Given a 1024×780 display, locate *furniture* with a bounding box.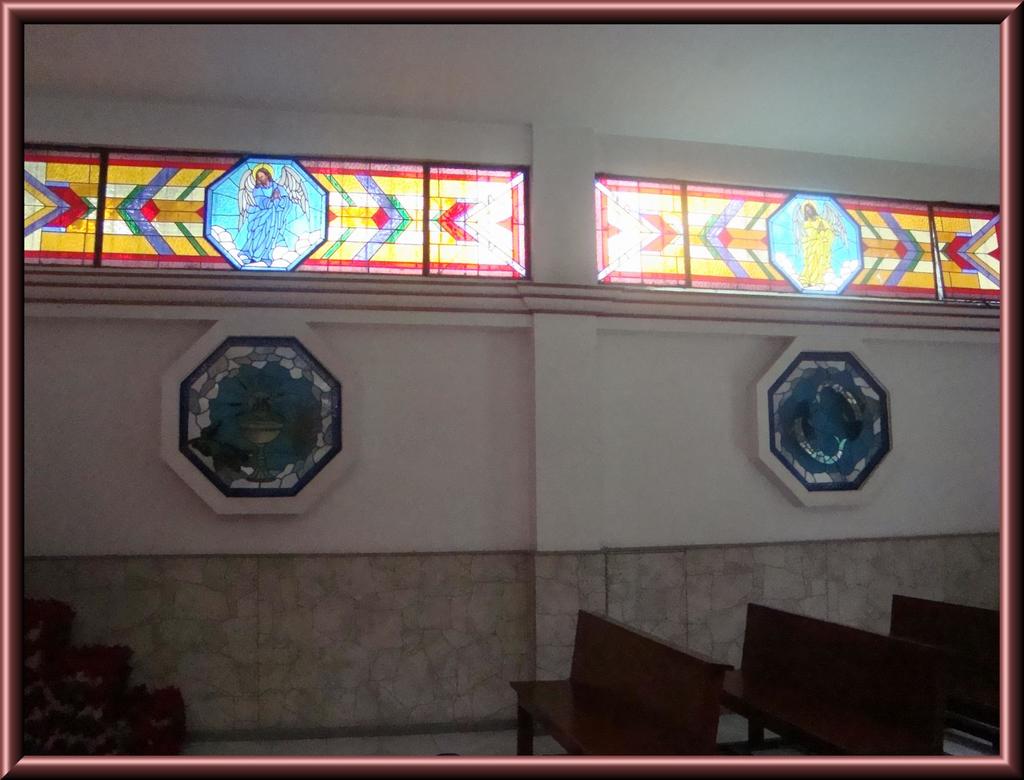
Located: 511, 609, 733, 759.
